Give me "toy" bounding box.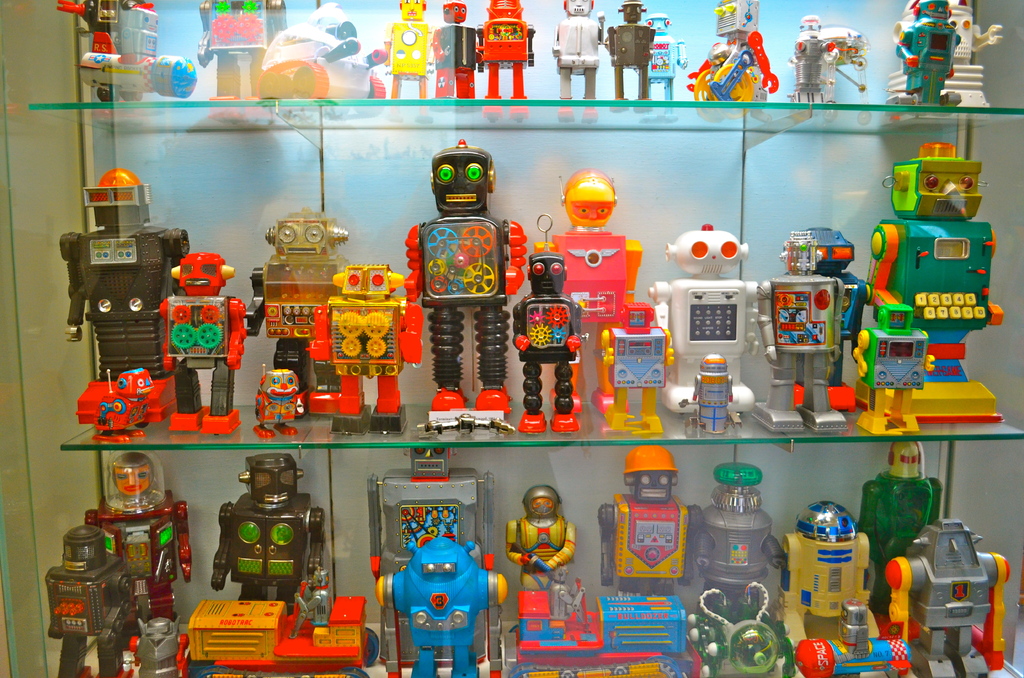
805,225,885,359.
